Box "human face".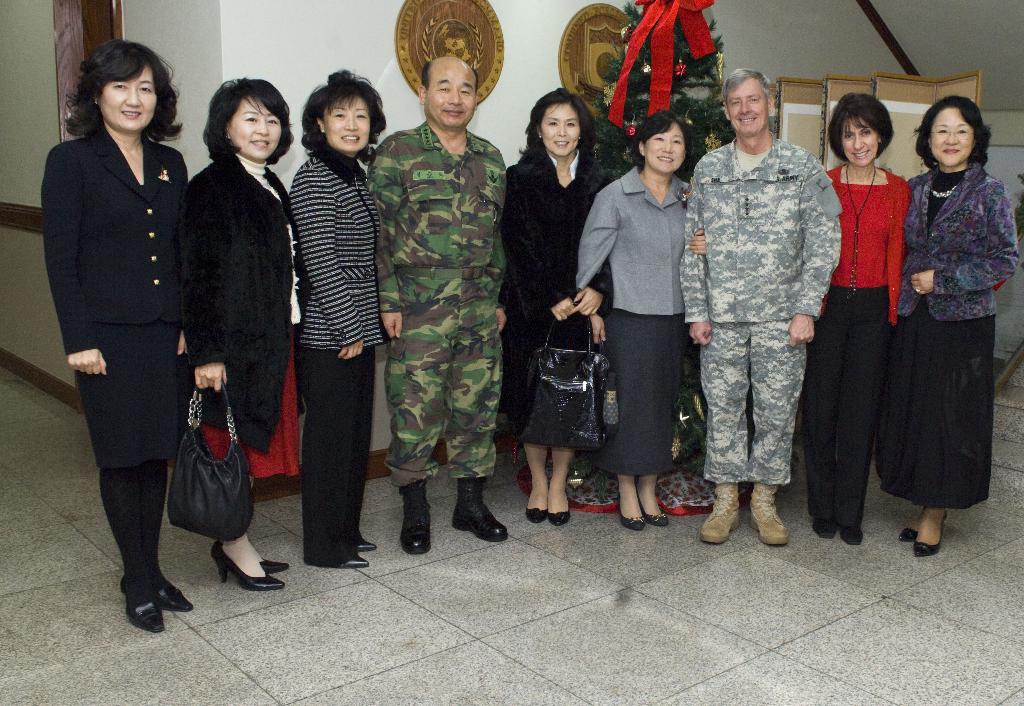
x1=323 y1=92 x2=374 y2=150.
